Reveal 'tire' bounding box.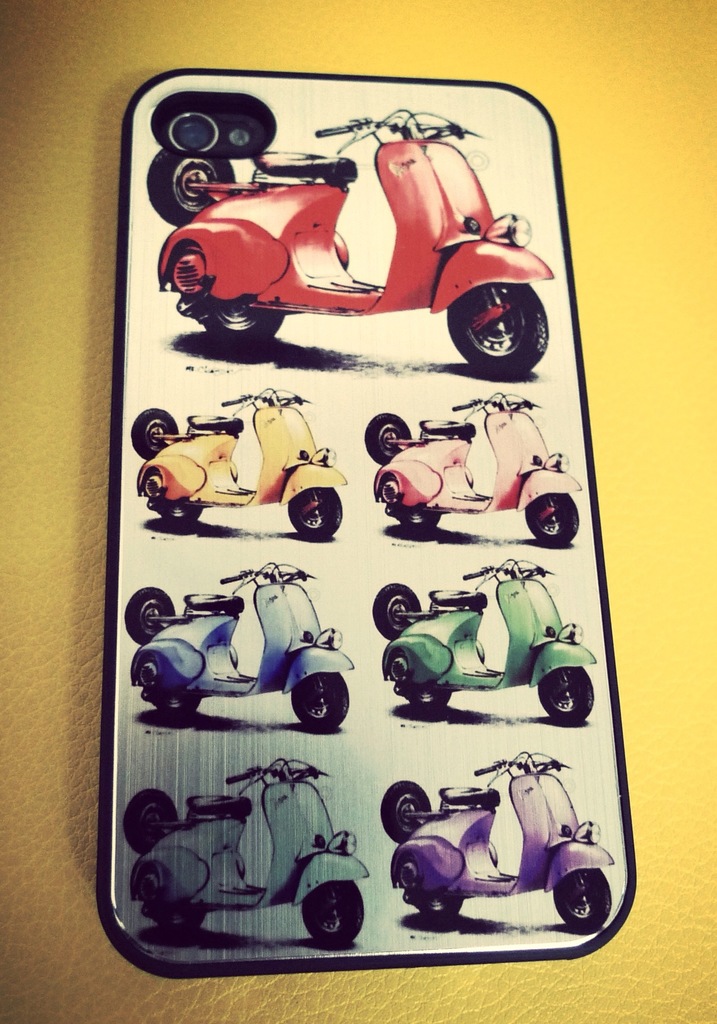
Revealed: detection(162, 505, 202, 524).
